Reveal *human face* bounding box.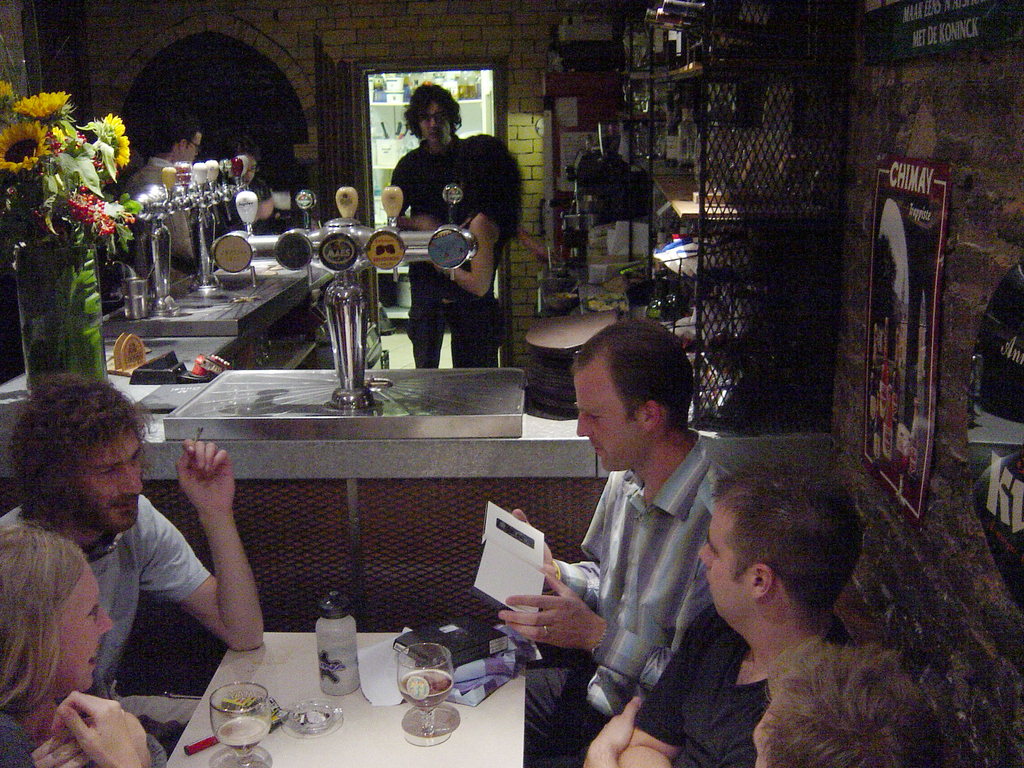
Revealed: rect(572, 352, 649, 471).
